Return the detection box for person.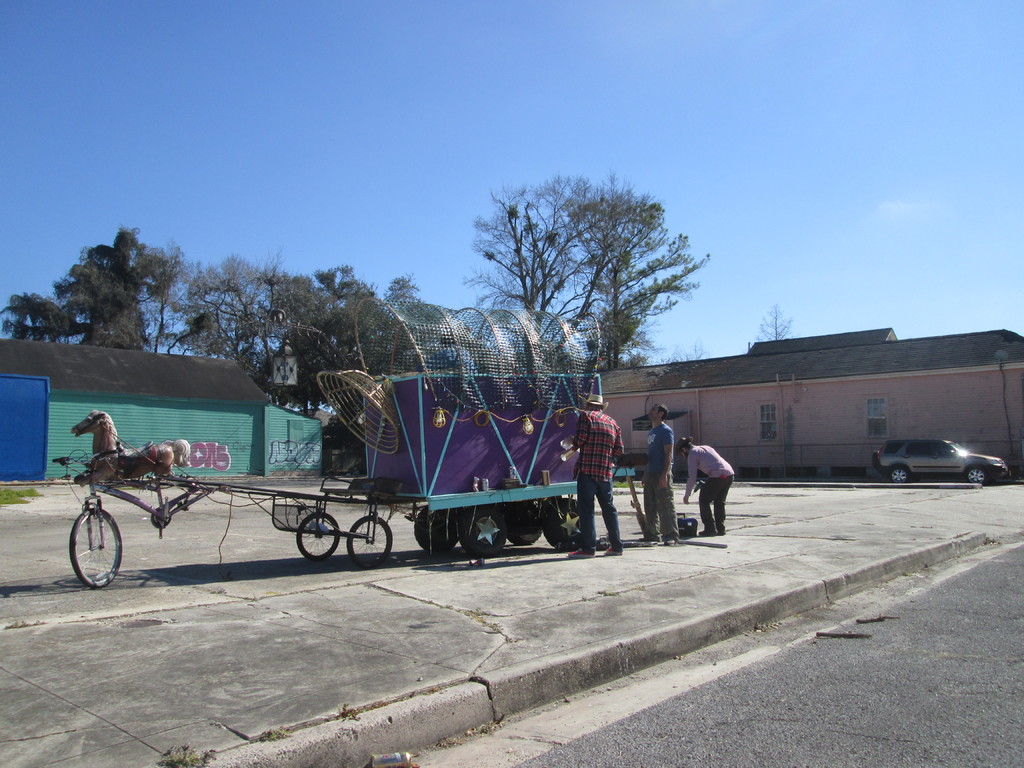
left=633, top=404, right=679, bottom=548.
